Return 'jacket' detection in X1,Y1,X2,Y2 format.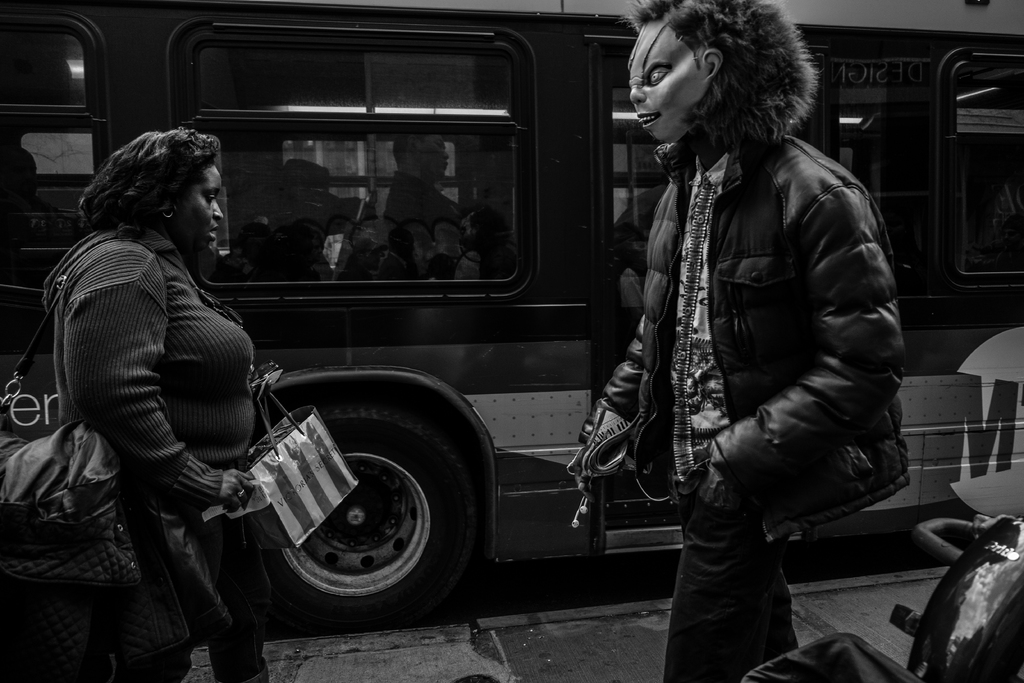
573,57,893,525.
